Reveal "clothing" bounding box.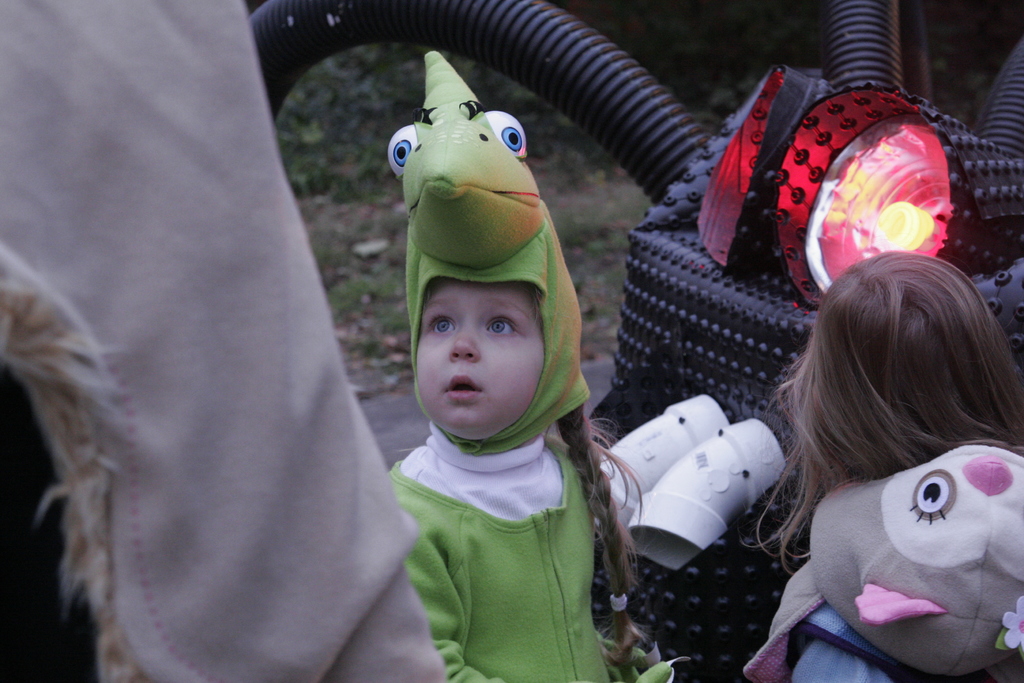
Revealed: (0, 0, 448, 682).
